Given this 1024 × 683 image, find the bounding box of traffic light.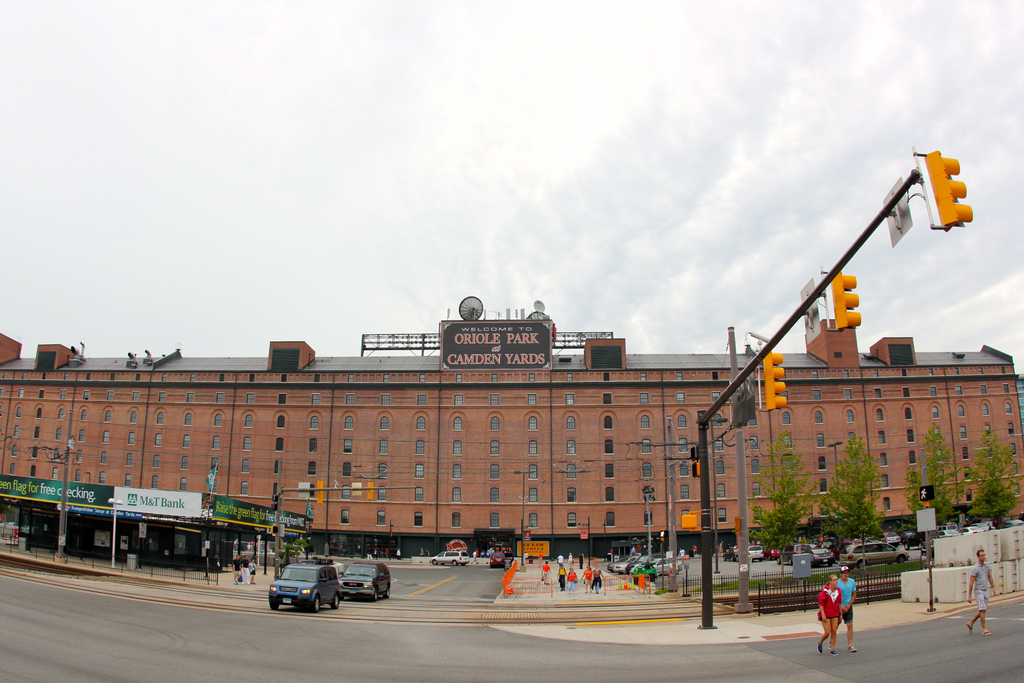
crop(912, 144, 973, 232).
